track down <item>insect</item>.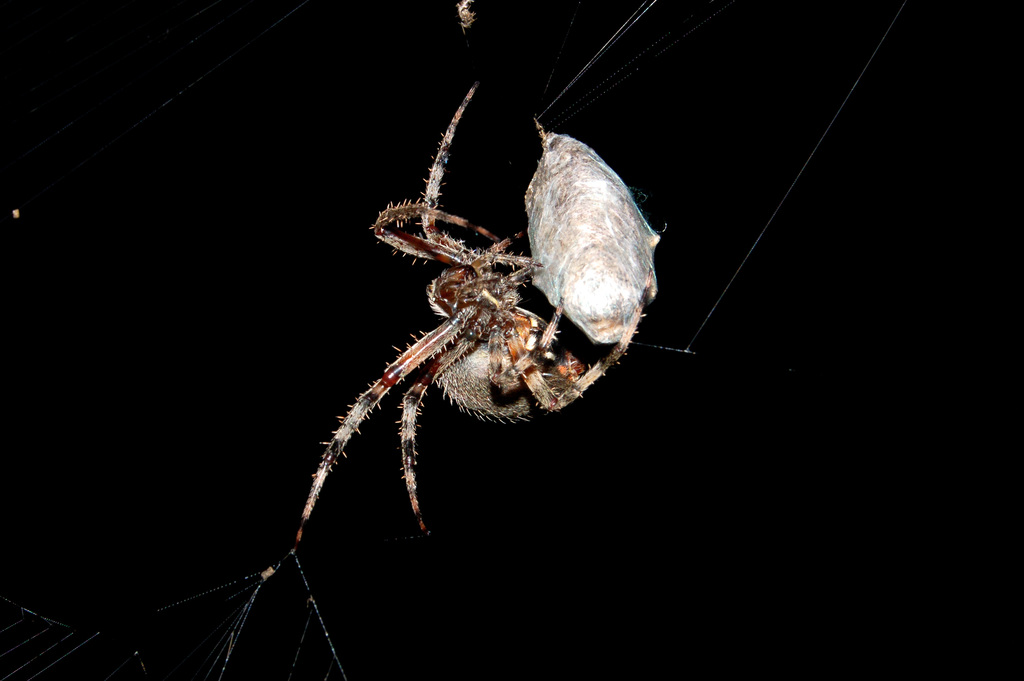
Tracked to 252,88,619,583.
